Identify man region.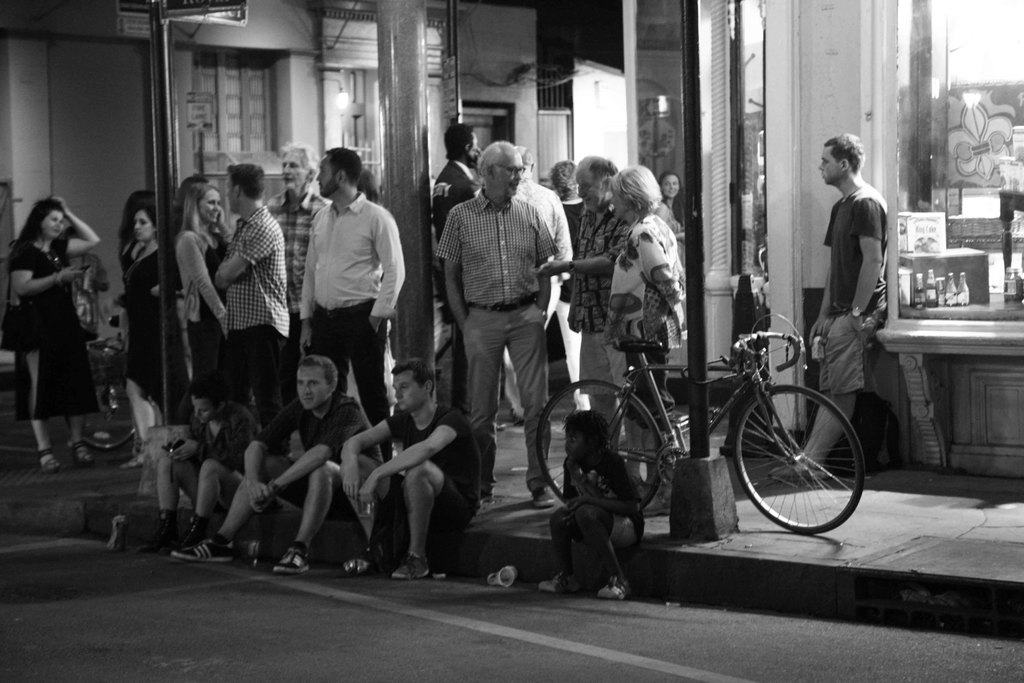
Region: [769, 134, 887, 479].
